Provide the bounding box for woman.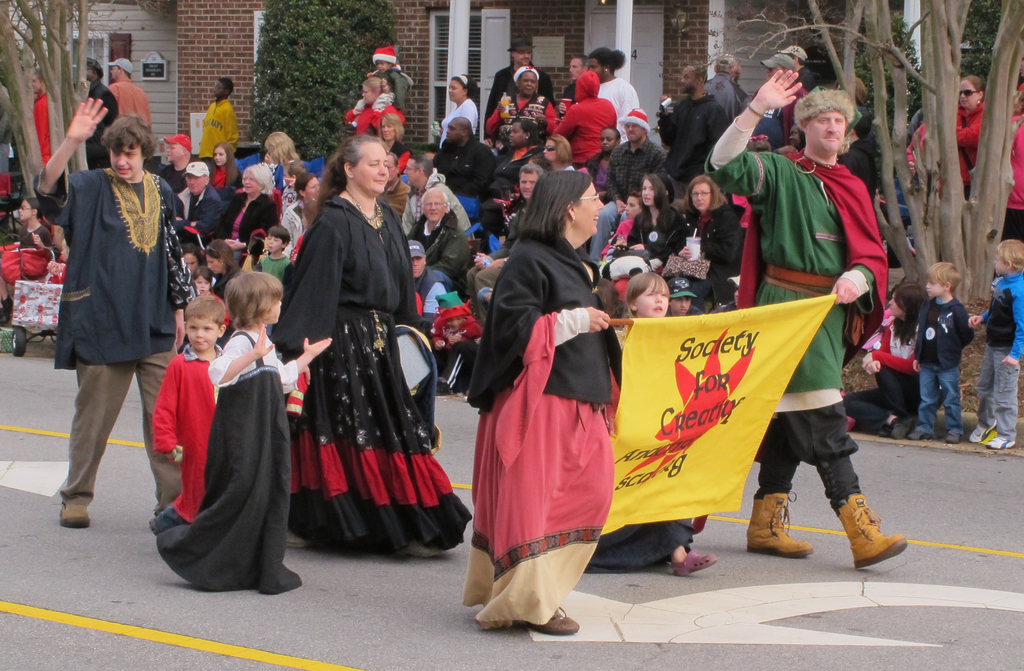
{"left": 278, "top": 126, "right": 436, "bottom": 558}.
